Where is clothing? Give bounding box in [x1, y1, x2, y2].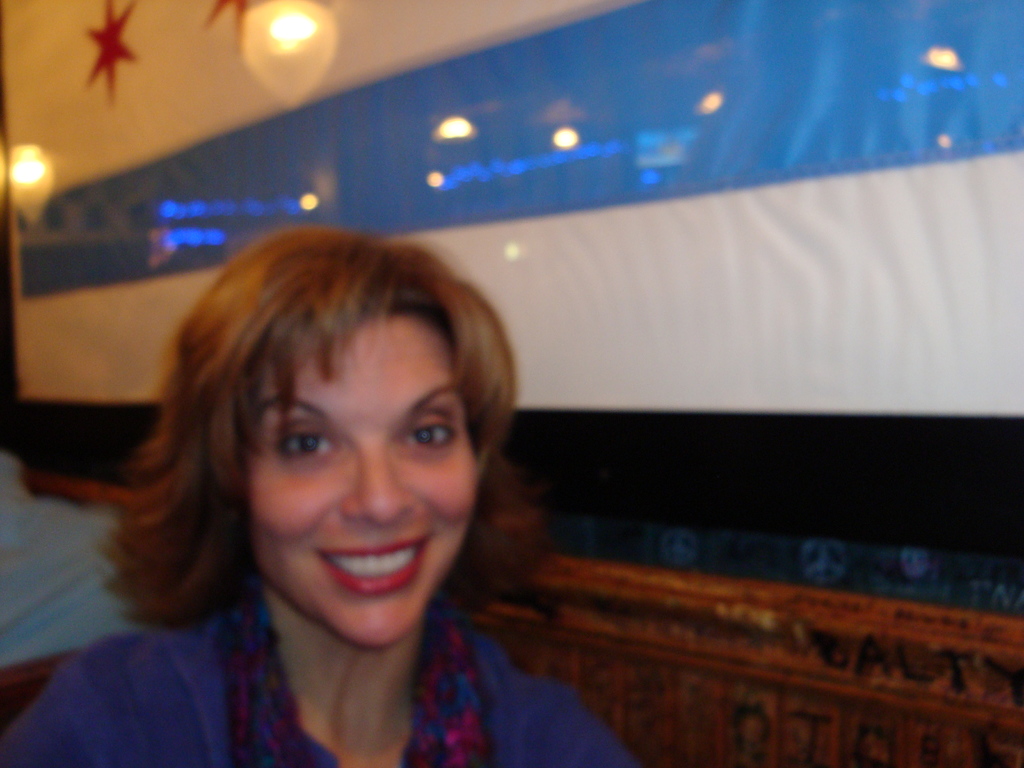
[0, 449, 148, 676].
